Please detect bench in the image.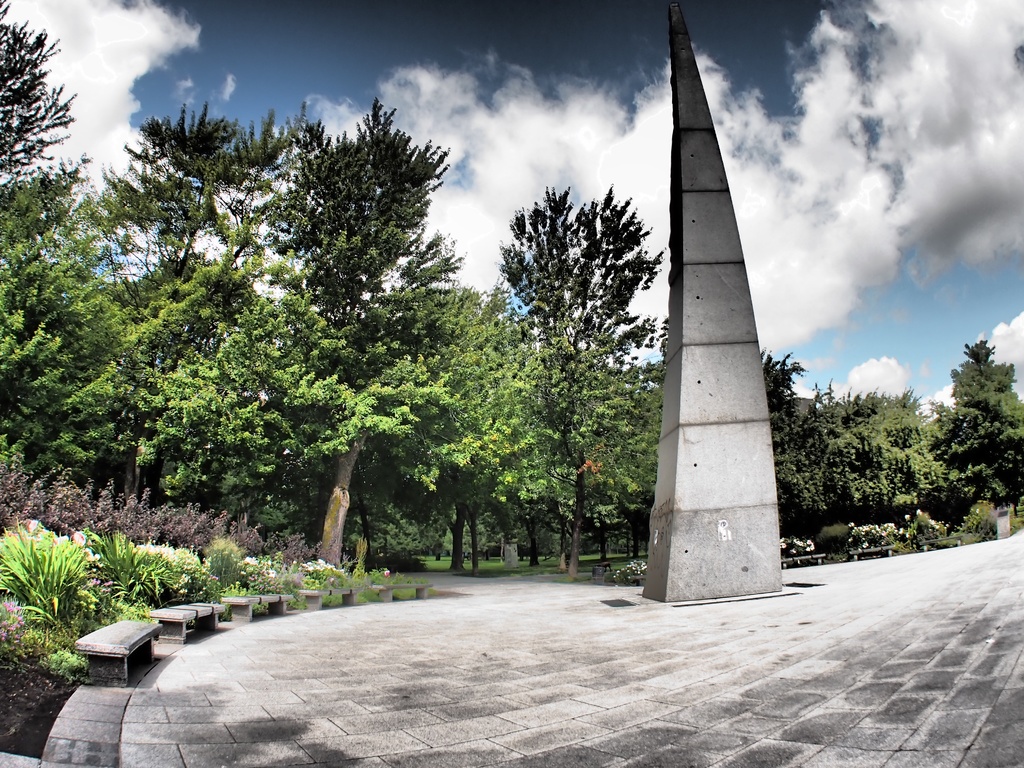
294:586:363:612.
